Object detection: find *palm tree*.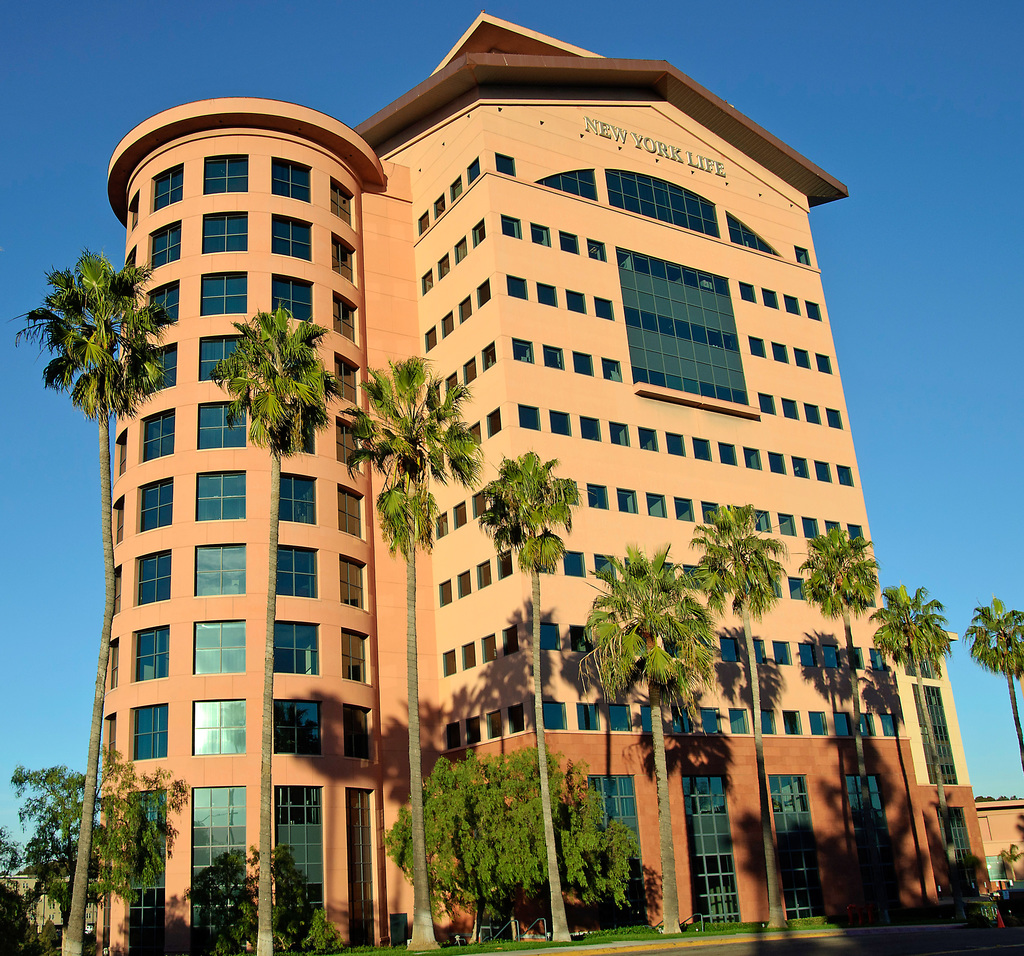
bbox(782, 519, 877, 934).
